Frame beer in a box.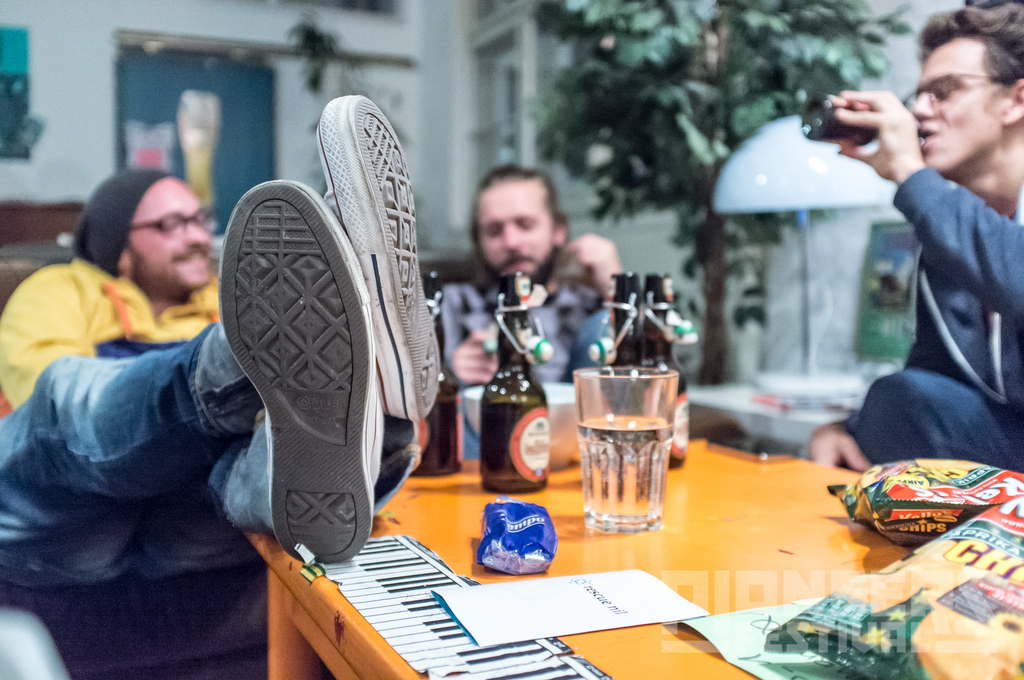
801 90 924 147.
